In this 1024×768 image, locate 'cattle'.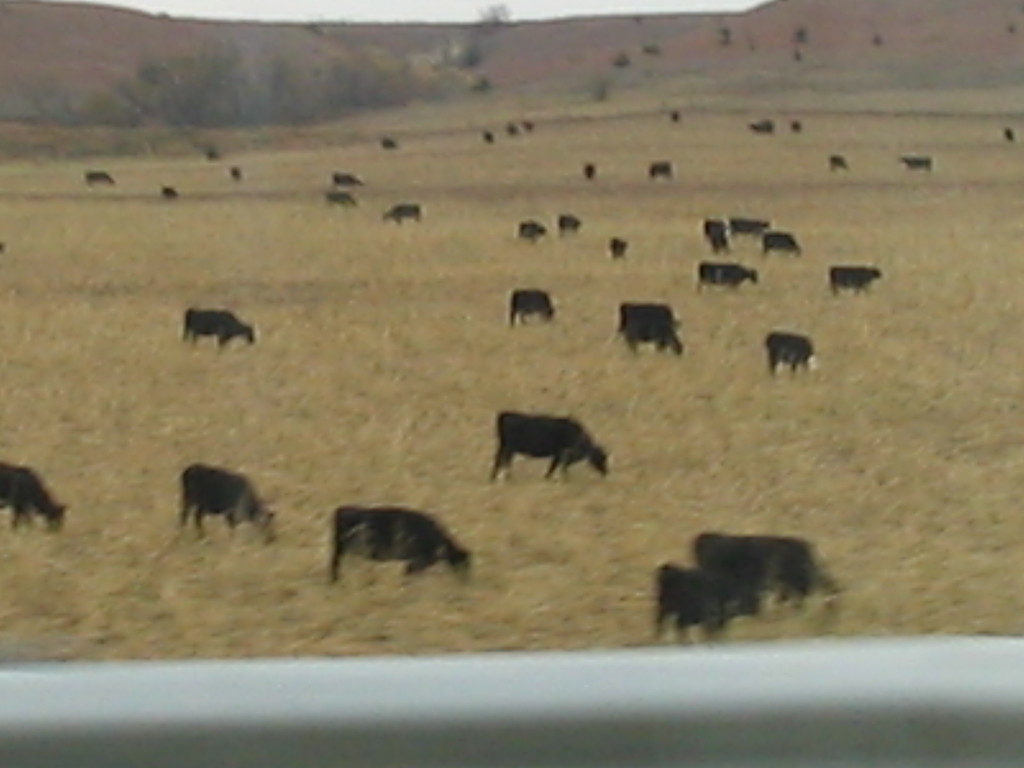
Bounding box: (left=697, top=532, right=819, bottom=609).
